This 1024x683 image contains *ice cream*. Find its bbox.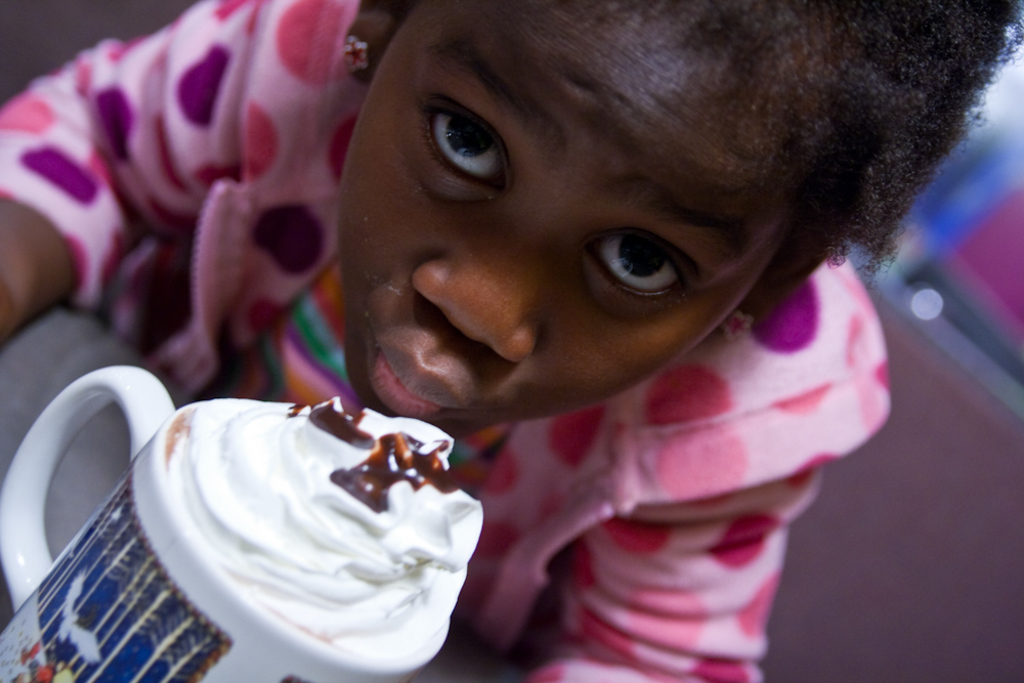
bbox=(163, 383, 482, 655).
